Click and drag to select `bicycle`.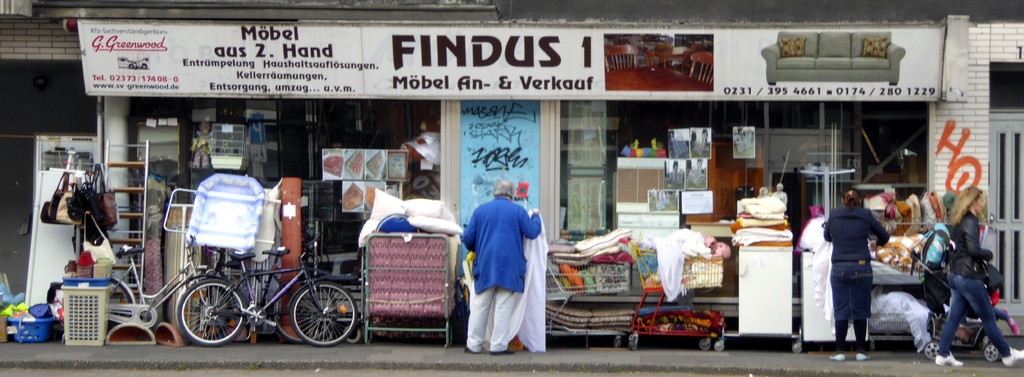
Selection: Rect(104, 233, 232, 341).
